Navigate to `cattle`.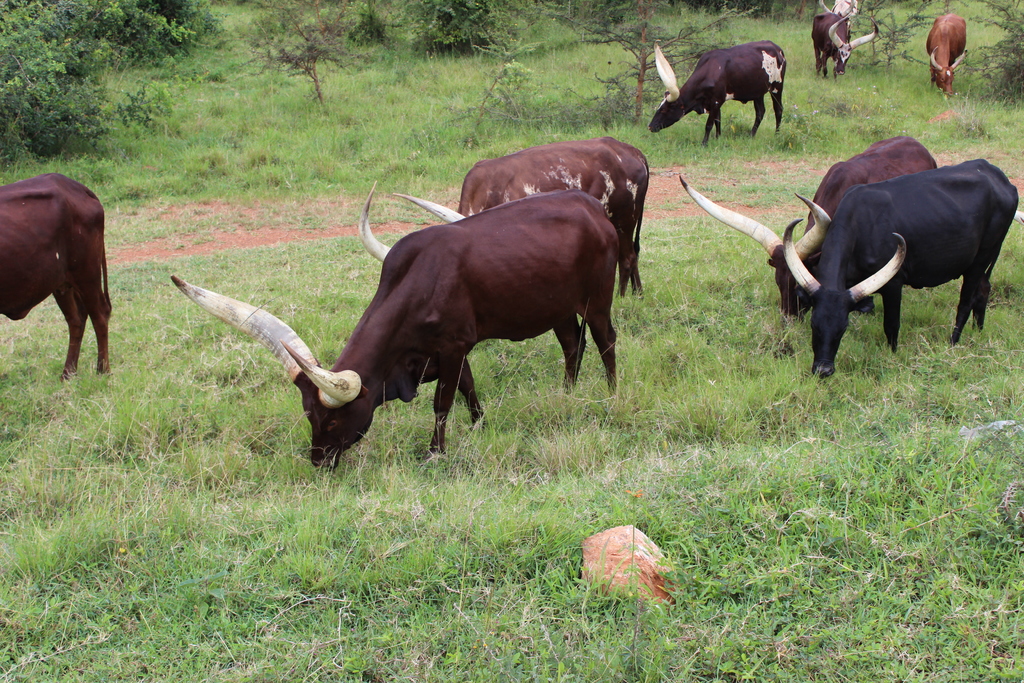
Navigation target: (left=650, top=42, right=790, bottom=147).
